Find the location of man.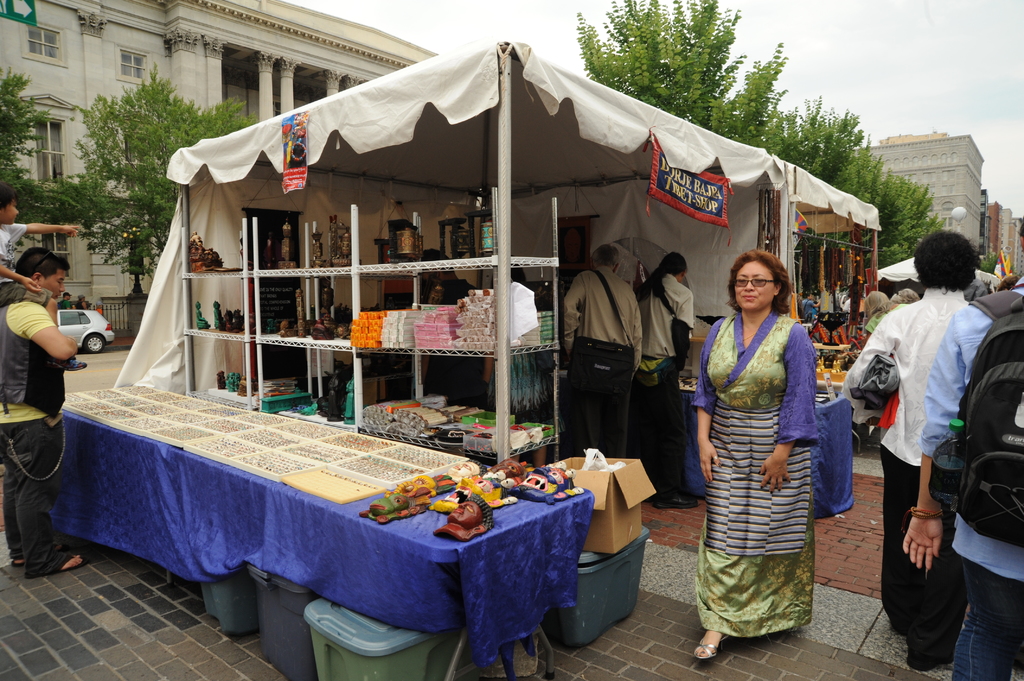
Location: [x1=419, y1=250, x2=503, y2=418].
